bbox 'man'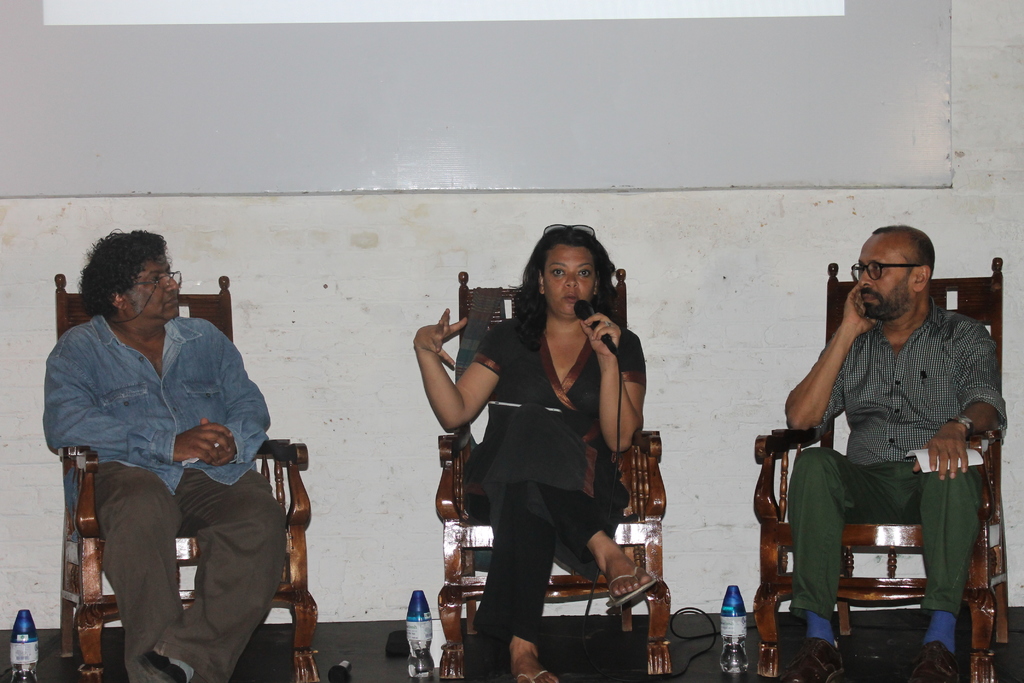
764,227,1002,655
